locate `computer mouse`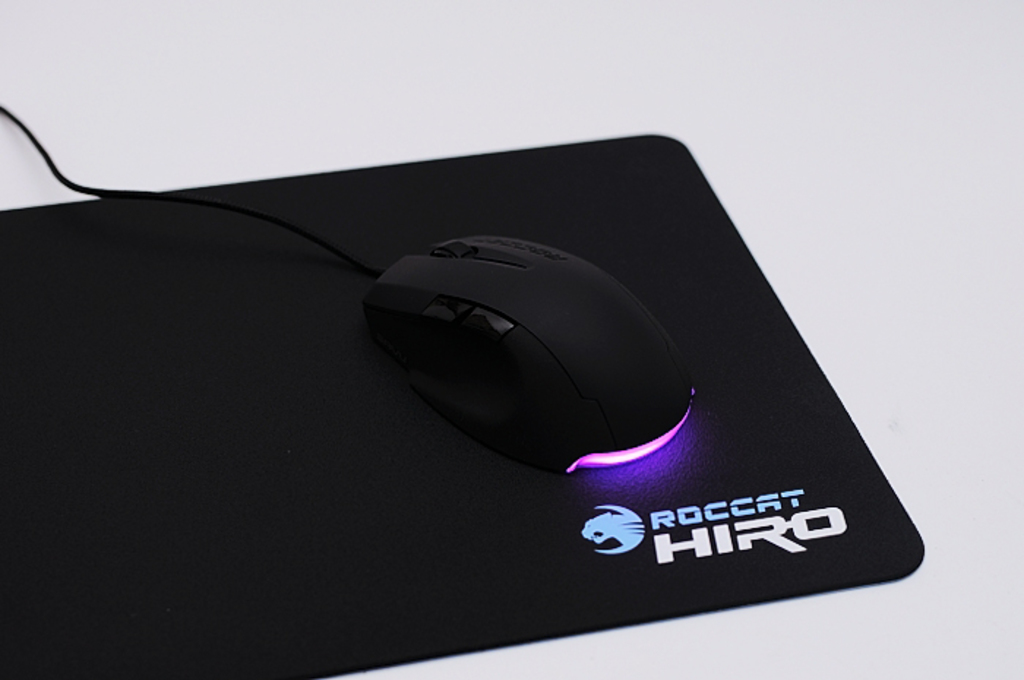
{"x1": 367, "y1": 222, "x2": 693, "y2": 469}
